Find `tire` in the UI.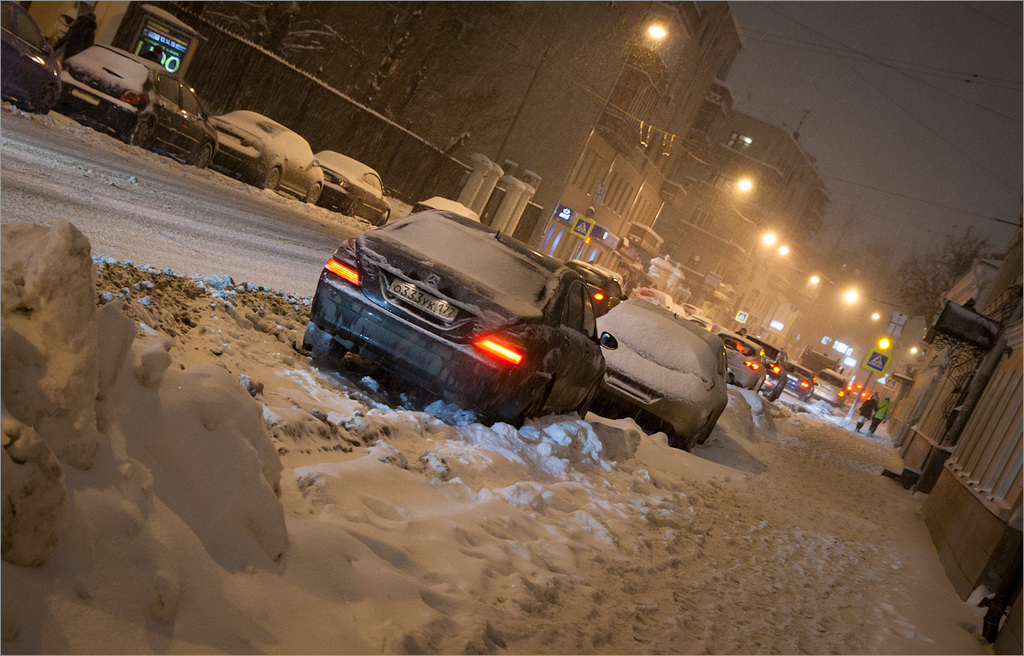
UI element at [x1=16, y1=77, x2=50, y2=113].
